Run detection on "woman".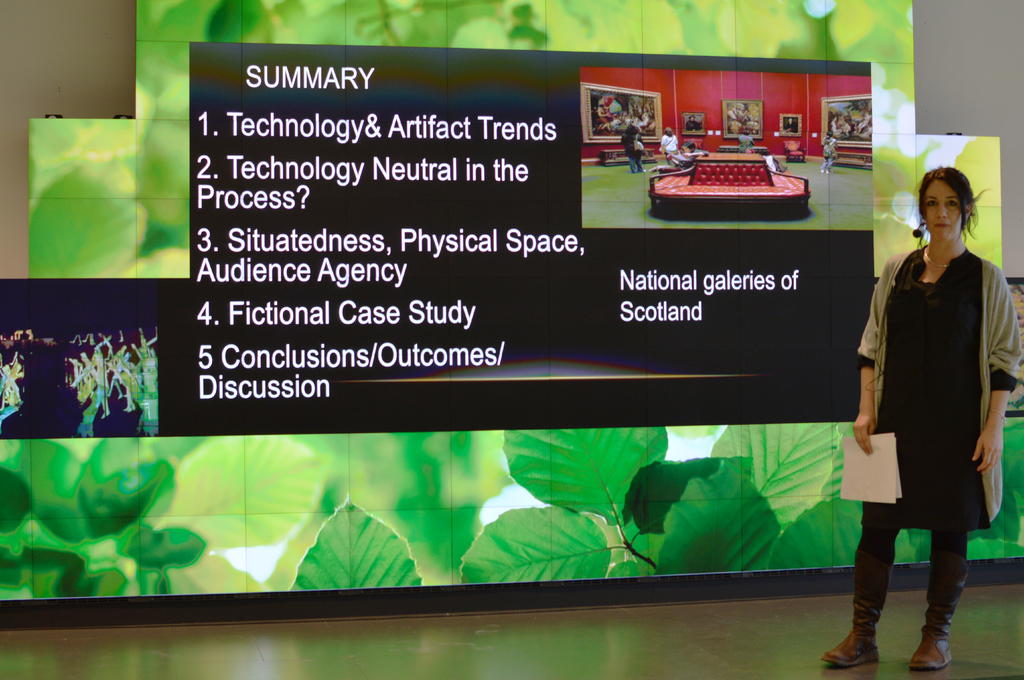
Result: detection(817, 131, 840, 175).
